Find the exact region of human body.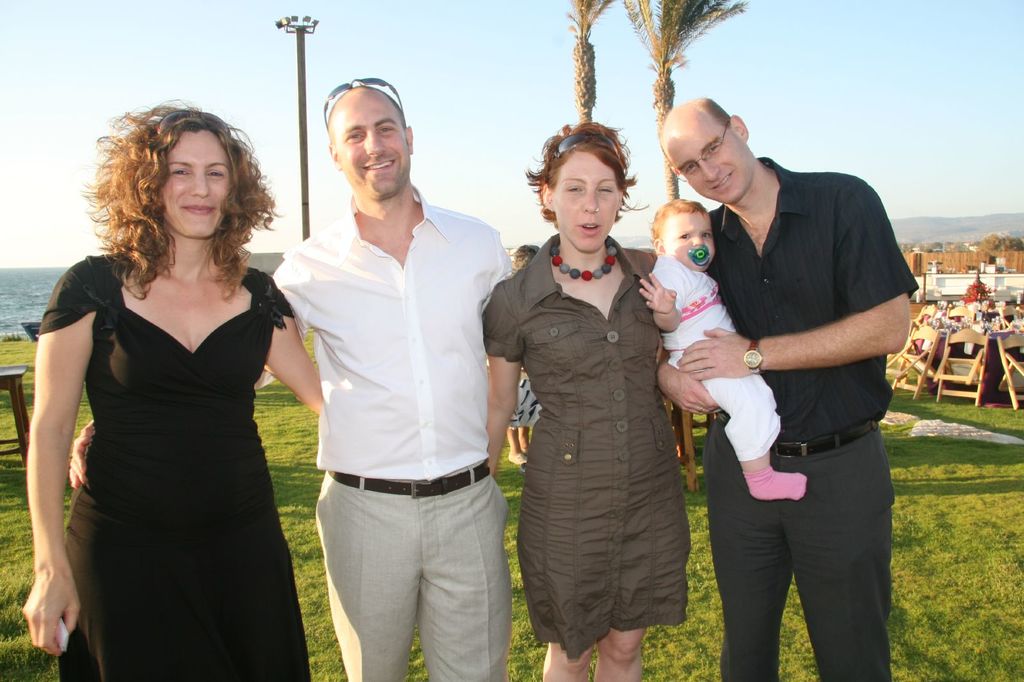
Exact region: region(270, 79, 513, 681).
